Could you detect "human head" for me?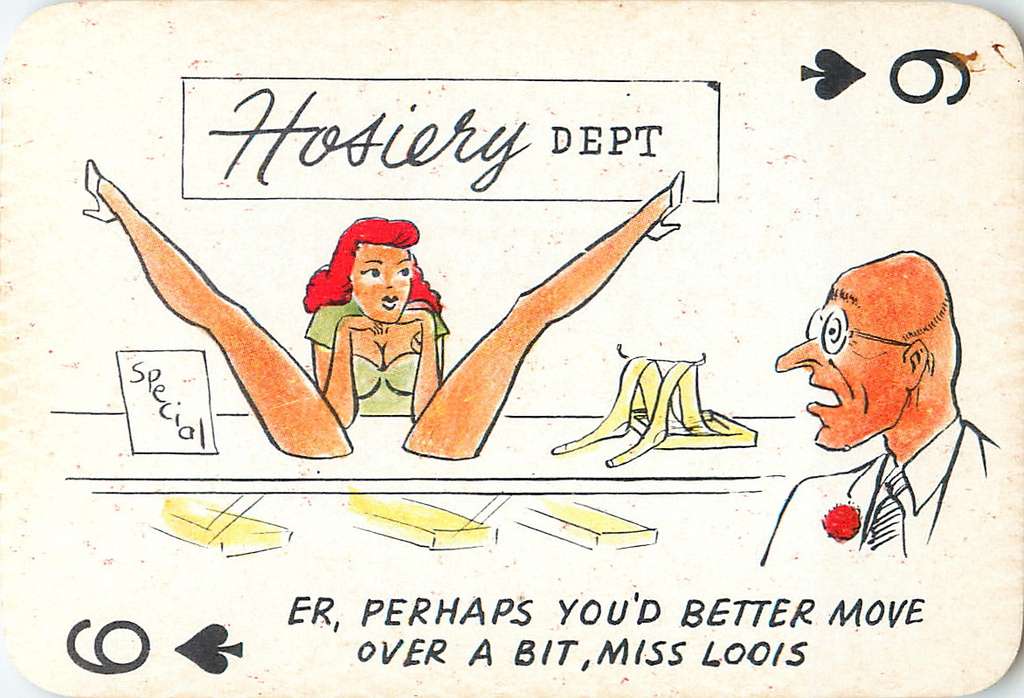
Detection result: (x1=325, y1=212, x2=416, y2=325).
